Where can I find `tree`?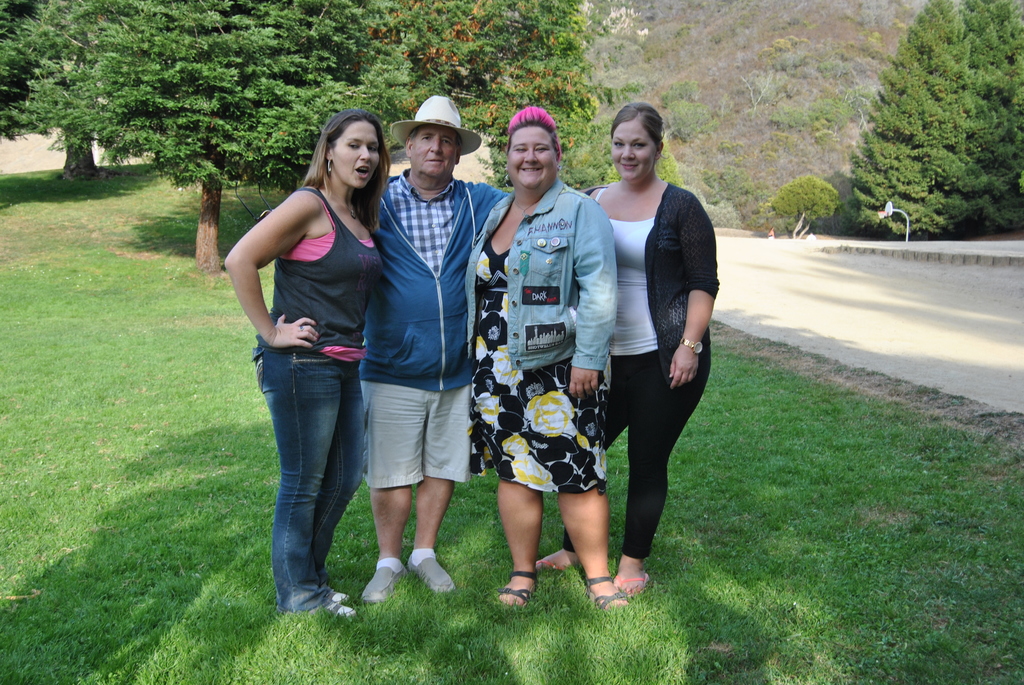
You can find it at {"x1": 13, "y1": 0, "x2": 417, "y2": 280}.
